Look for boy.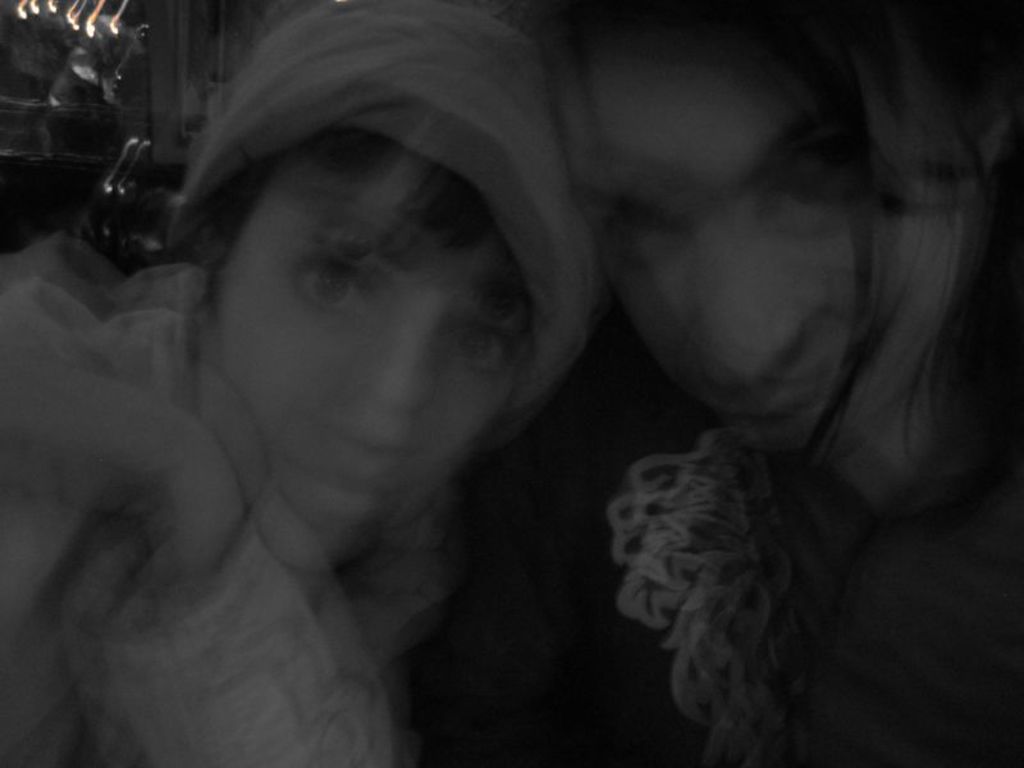
Found: detection(413, 0, 1023, 767).
